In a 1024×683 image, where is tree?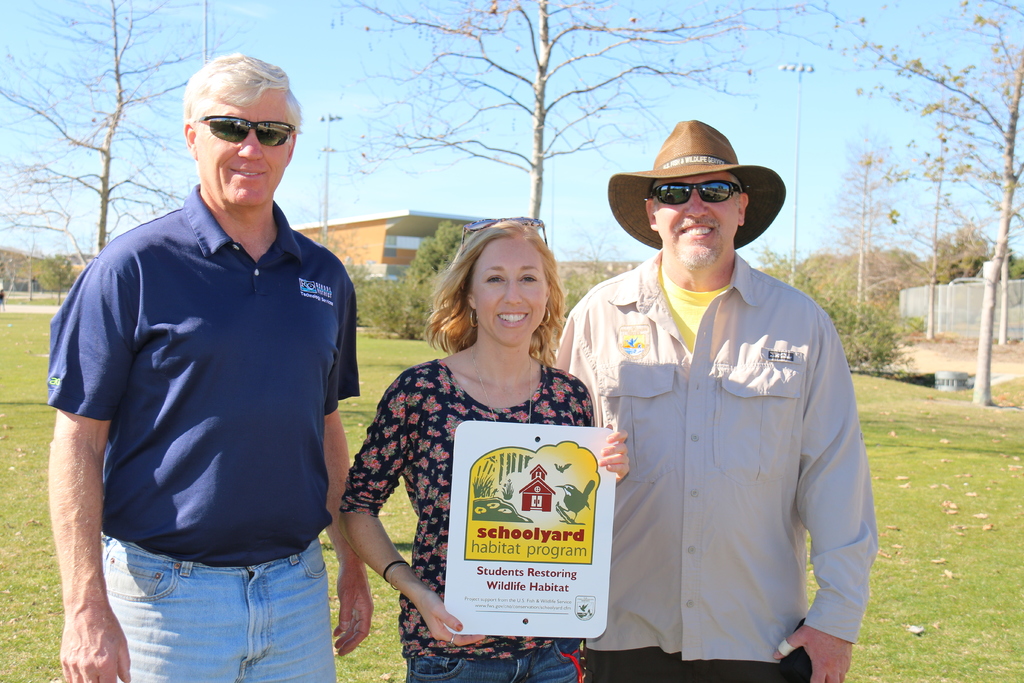
<bbox>781, 235, 858, 309</bbox>.
